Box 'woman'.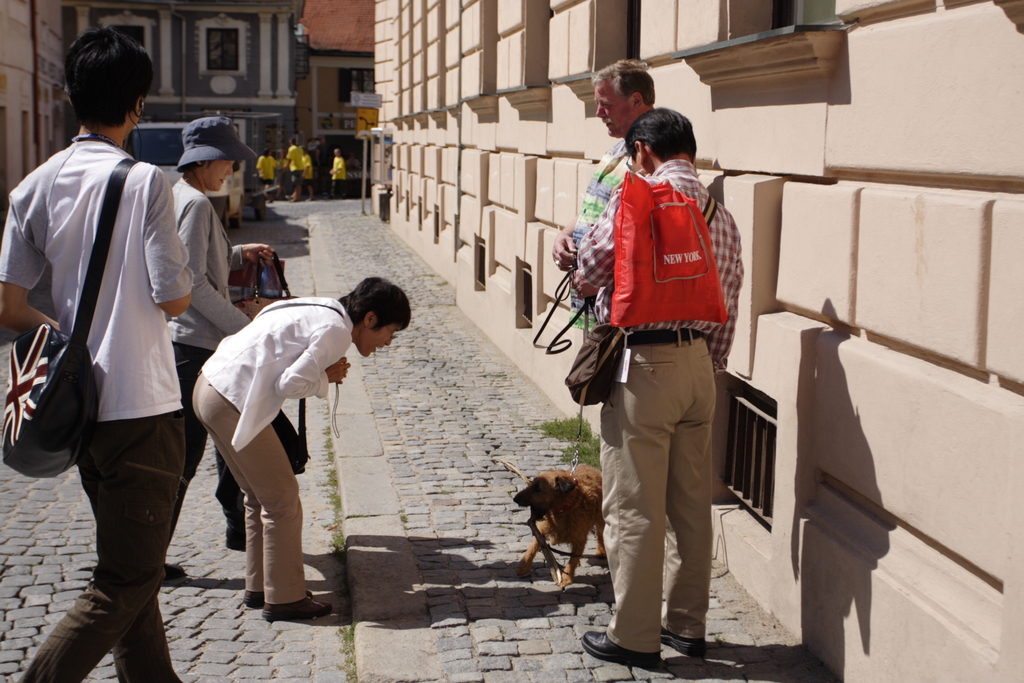
[168, 115, 259, 587].
